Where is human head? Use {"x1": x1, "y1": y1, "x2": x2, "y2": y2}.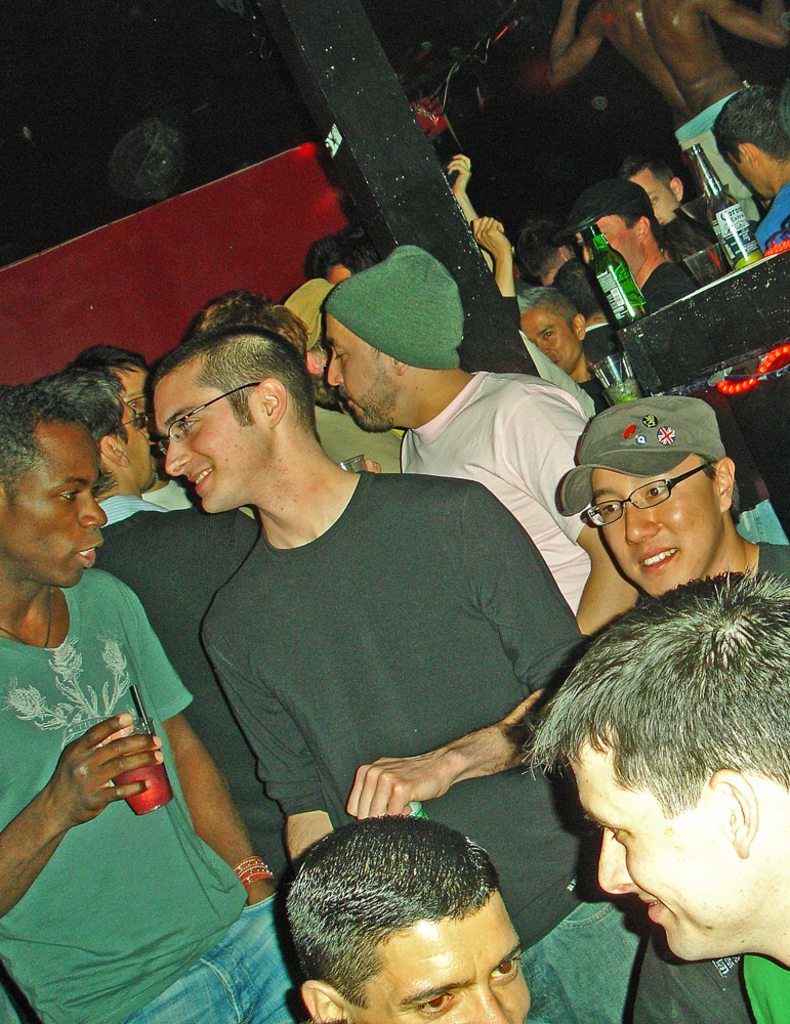
{"x1": 281, "y1": 815, "x2": 533, "y2": 1023}.
